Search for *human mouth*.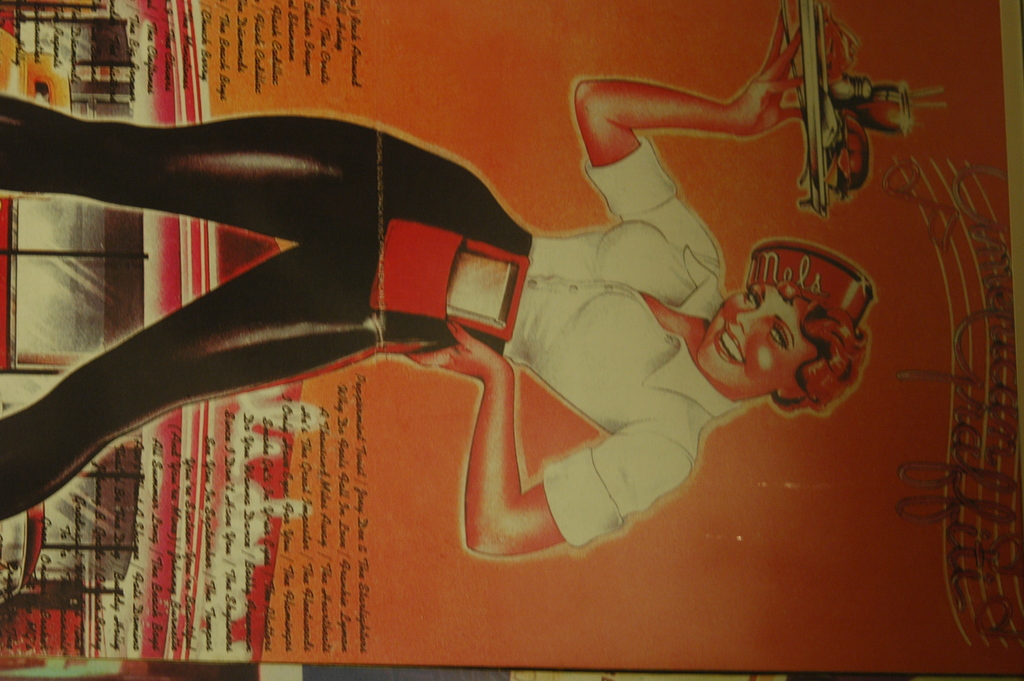
Found at (708,318,749,362).
